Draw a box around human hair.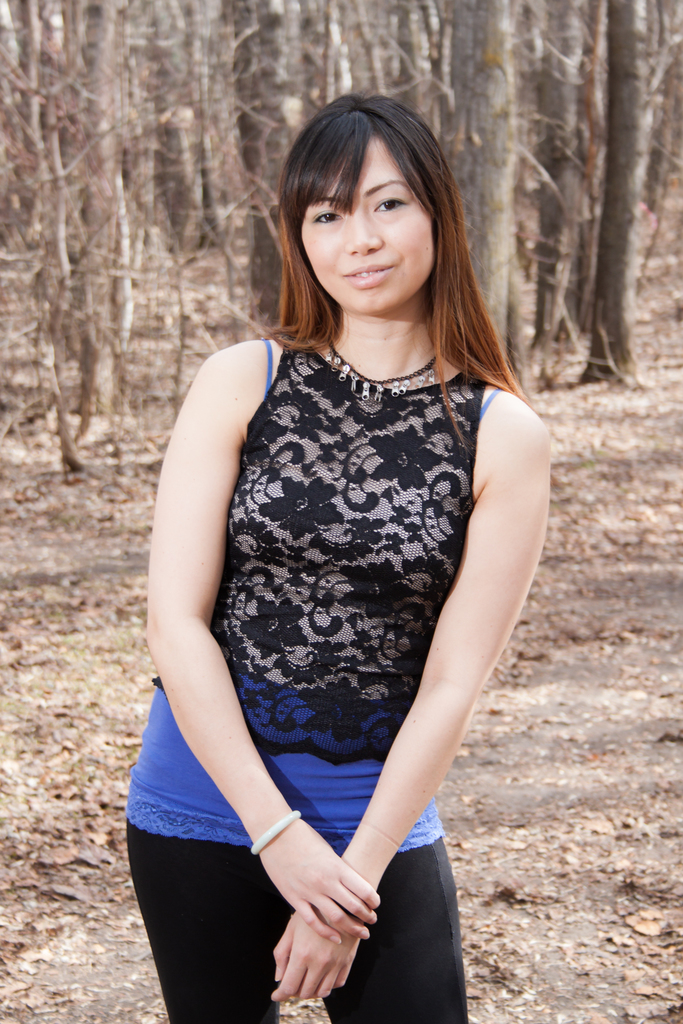
bbox=[254, 86, 473, 383].
